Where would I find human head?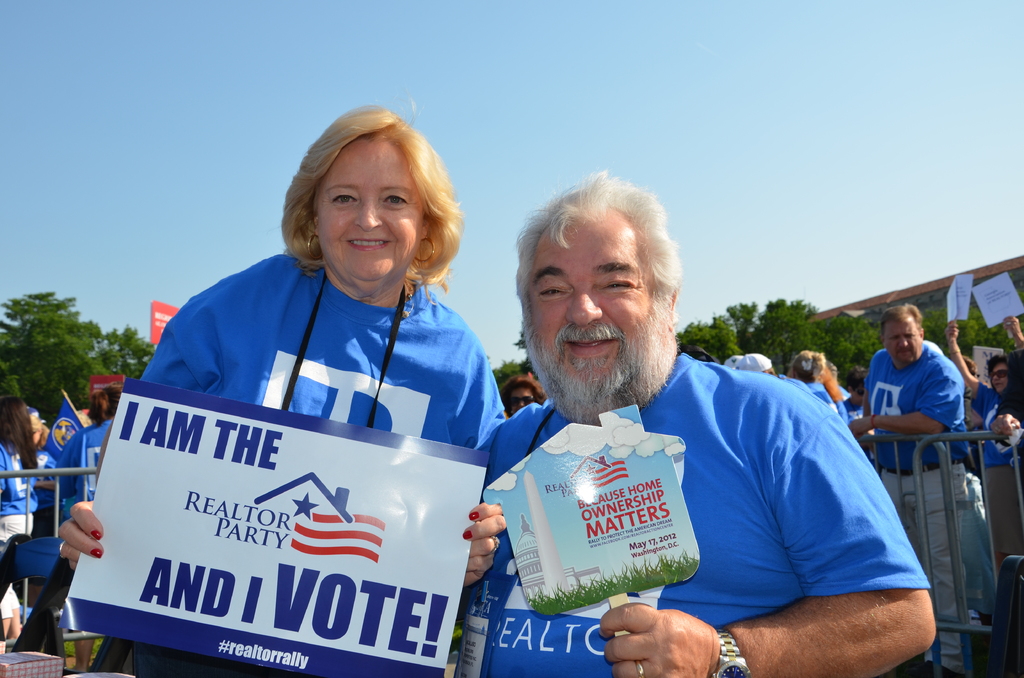
At crop(29, 408, 51, 446).
